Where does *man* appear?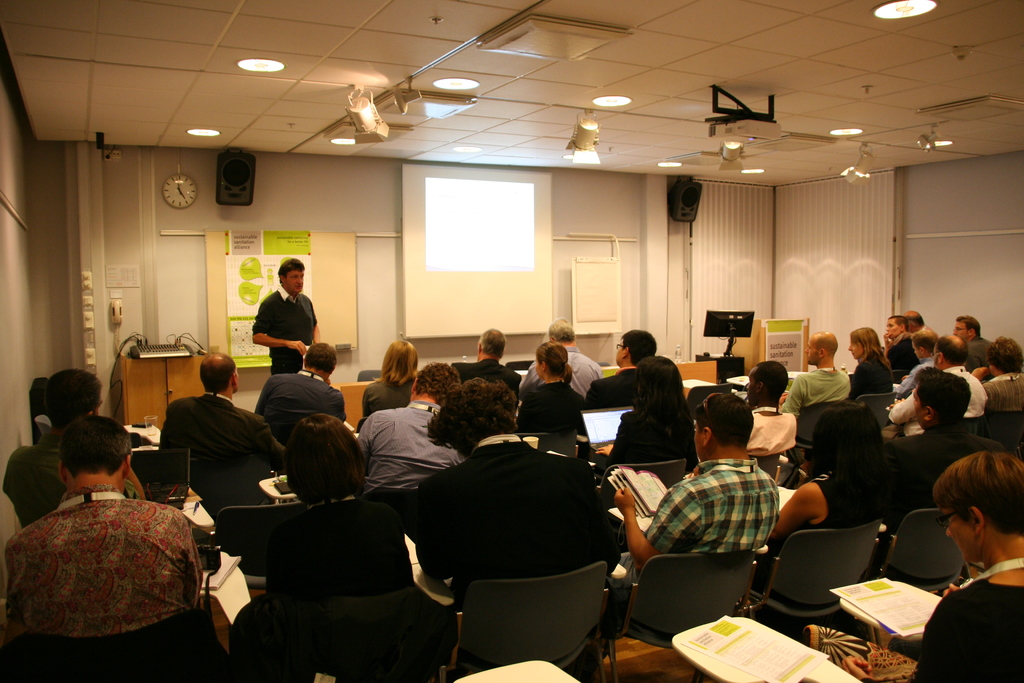
Appears at bbox=(245, 263, 323, 379).
